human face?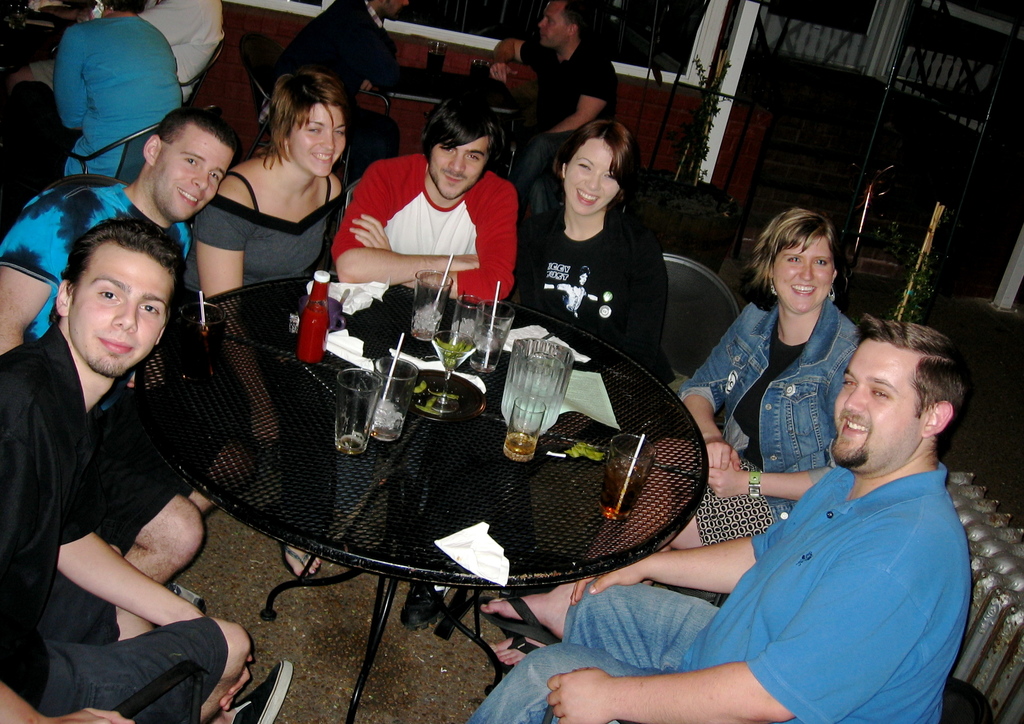
538,0,569,44
